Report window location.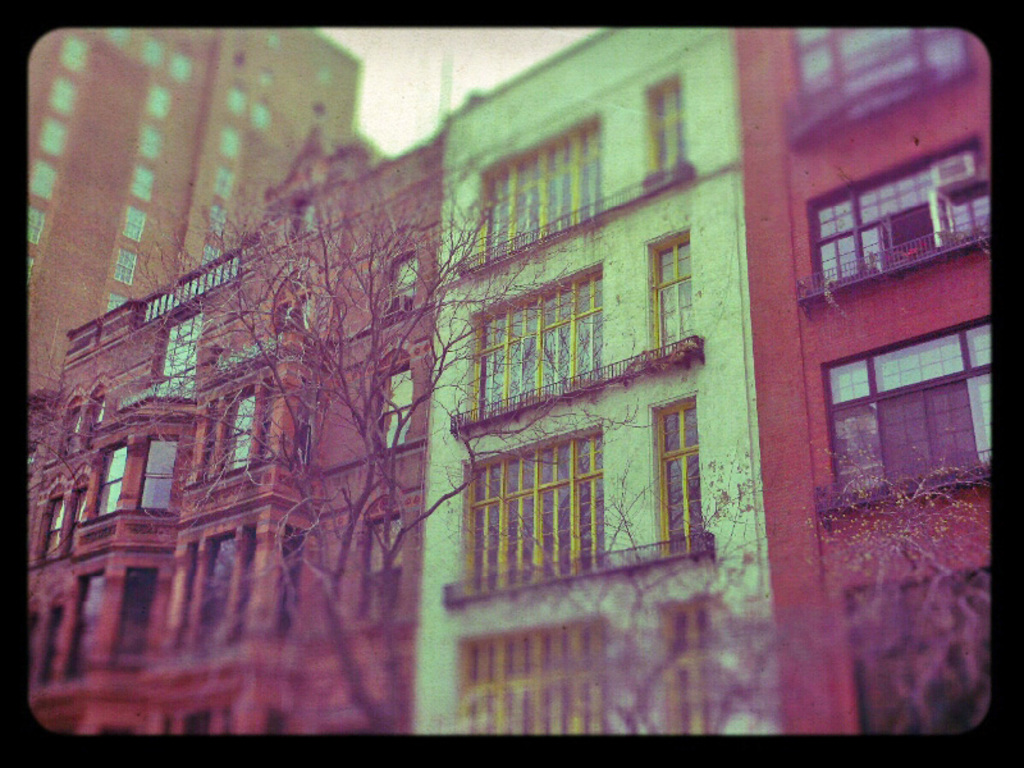
Report: (left=134, top=253, right=244, bottom=325).
